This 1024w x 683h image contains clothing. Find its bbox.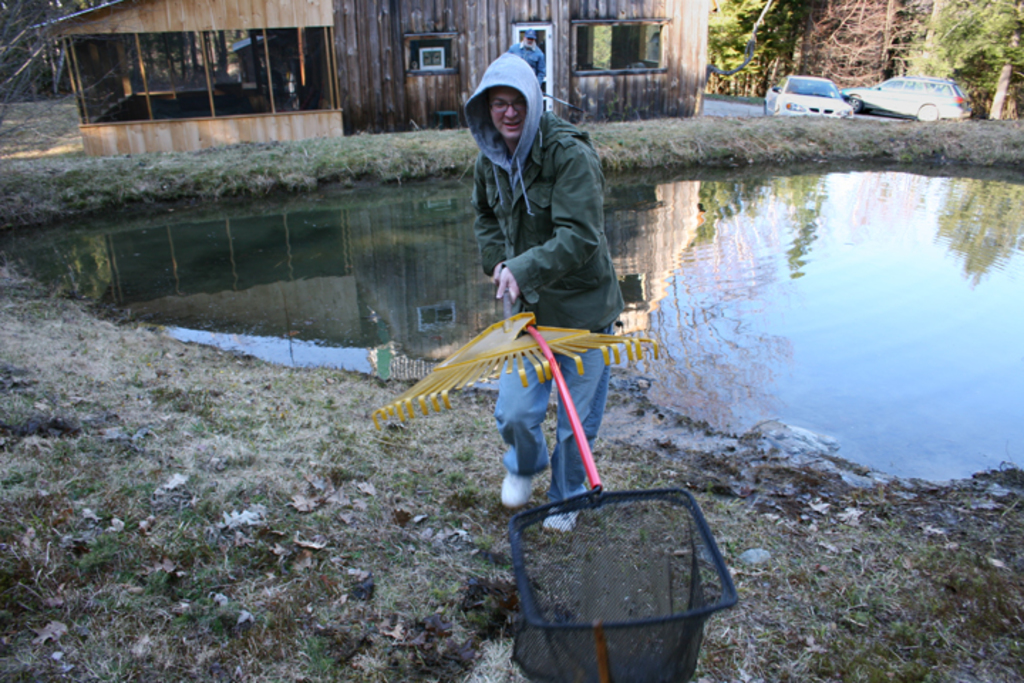
508,38,549,87.
